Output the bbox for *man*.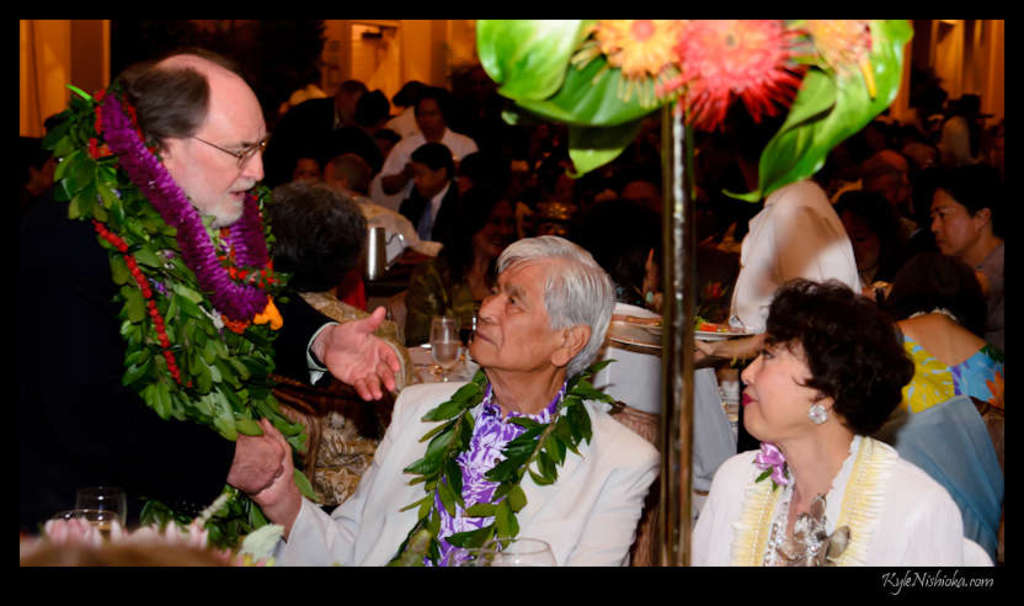
<box>386,128,481,286</box>.
